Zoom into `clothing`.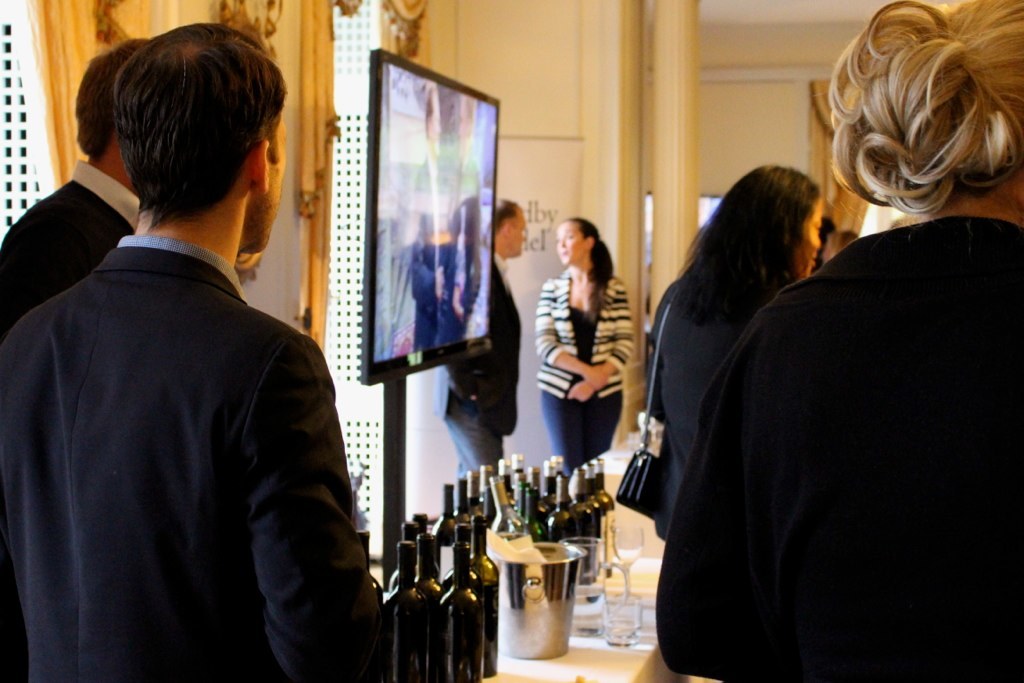
Zoom target: x1=0, y1=233, x2=391, y2=682.
